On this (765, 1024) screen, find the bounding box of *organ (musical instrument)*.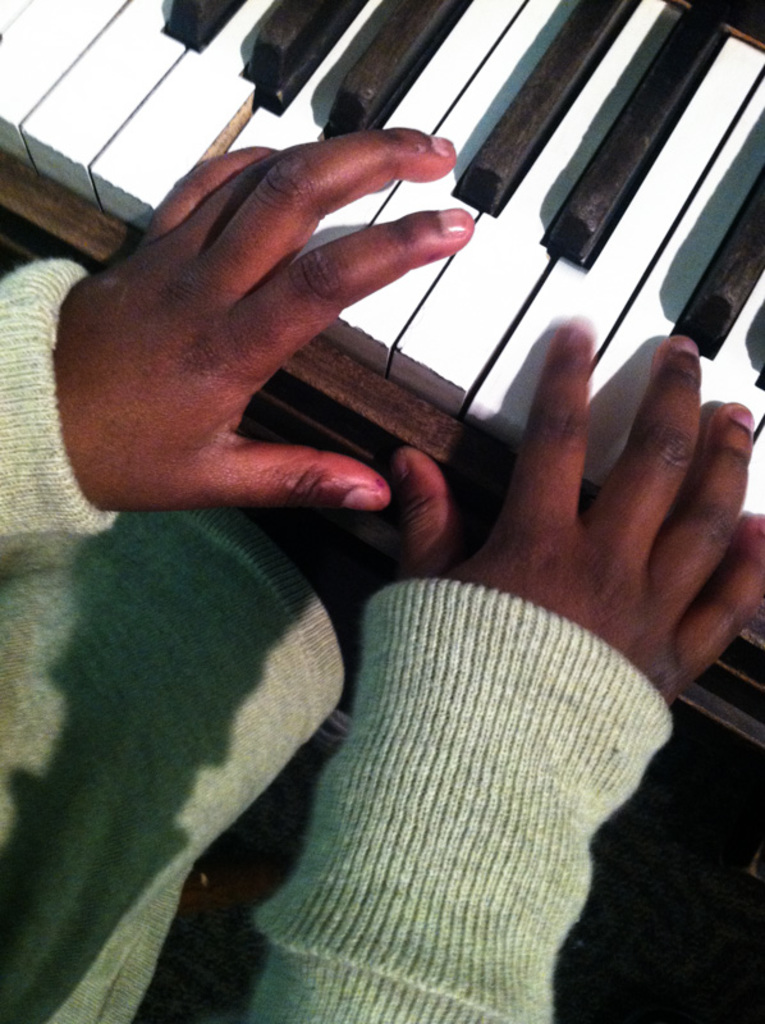
Bounding box: bbox=[0, 22, 764, 771].
